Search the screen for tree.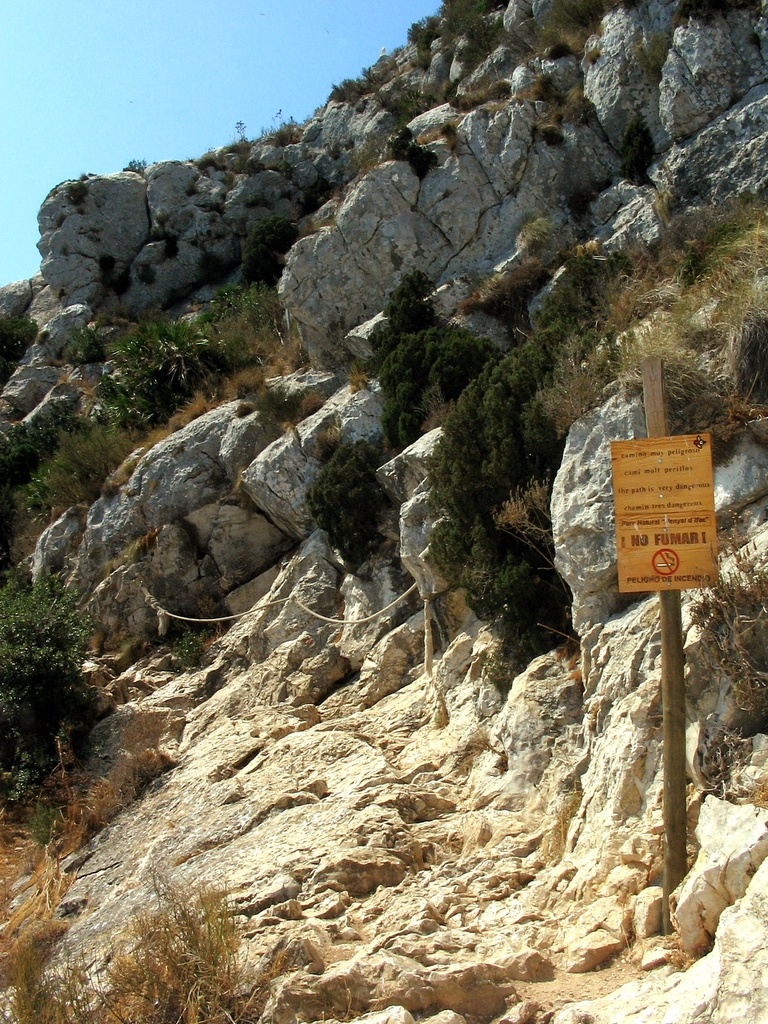
Found at 431,250,627,646.
